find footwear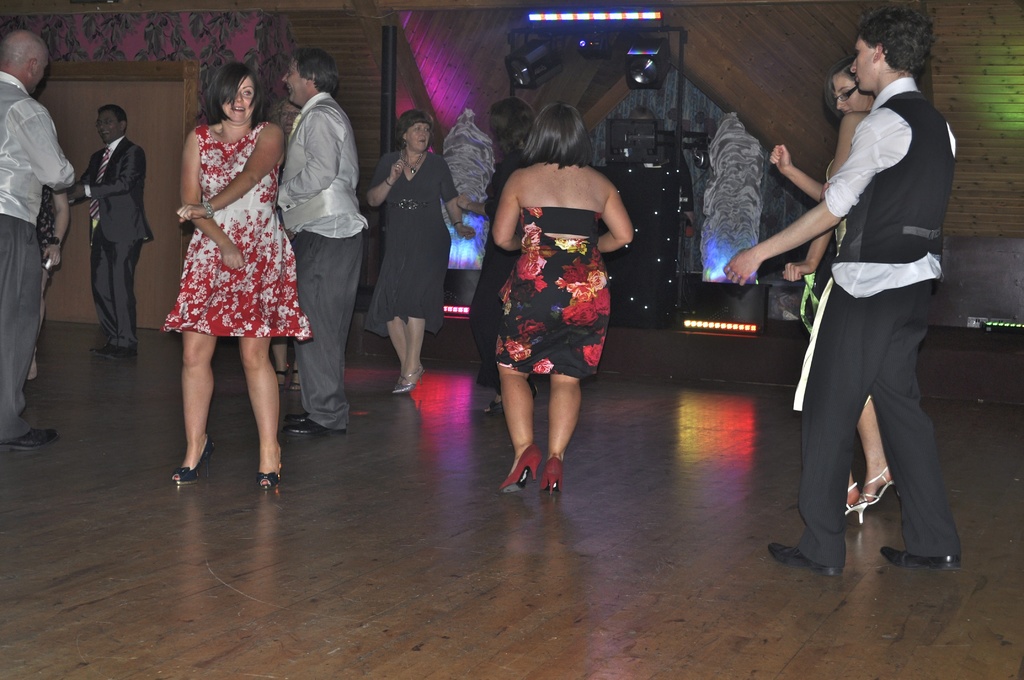
select_region(838, 480, 873, 530)
